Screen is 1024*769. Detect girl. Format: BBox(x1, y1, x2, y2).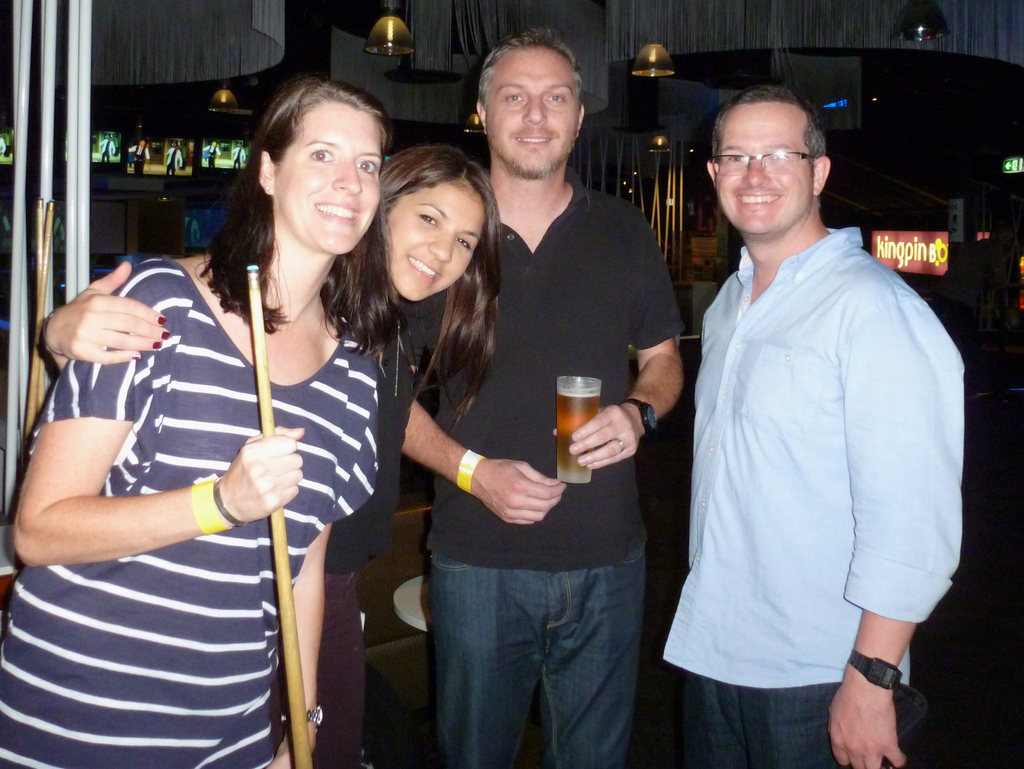
BBox(0, 68, 403, 768).
